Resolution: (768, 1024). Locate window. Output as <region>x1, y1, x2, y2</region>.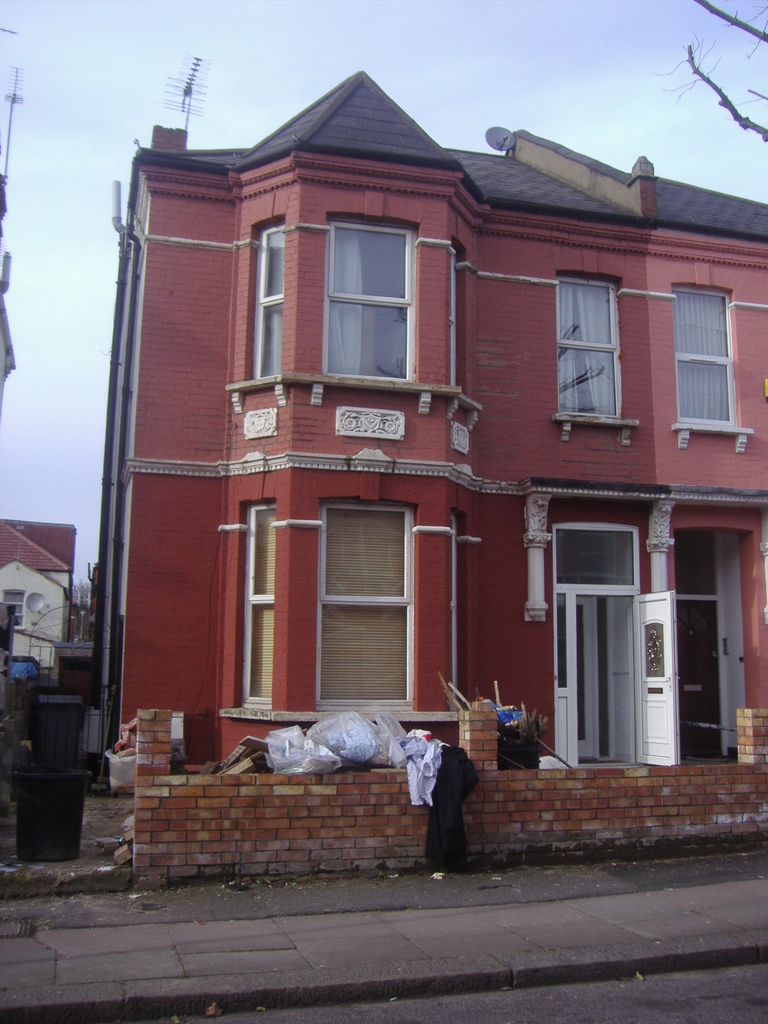
<region>305, 498, 420, 718</region>.
